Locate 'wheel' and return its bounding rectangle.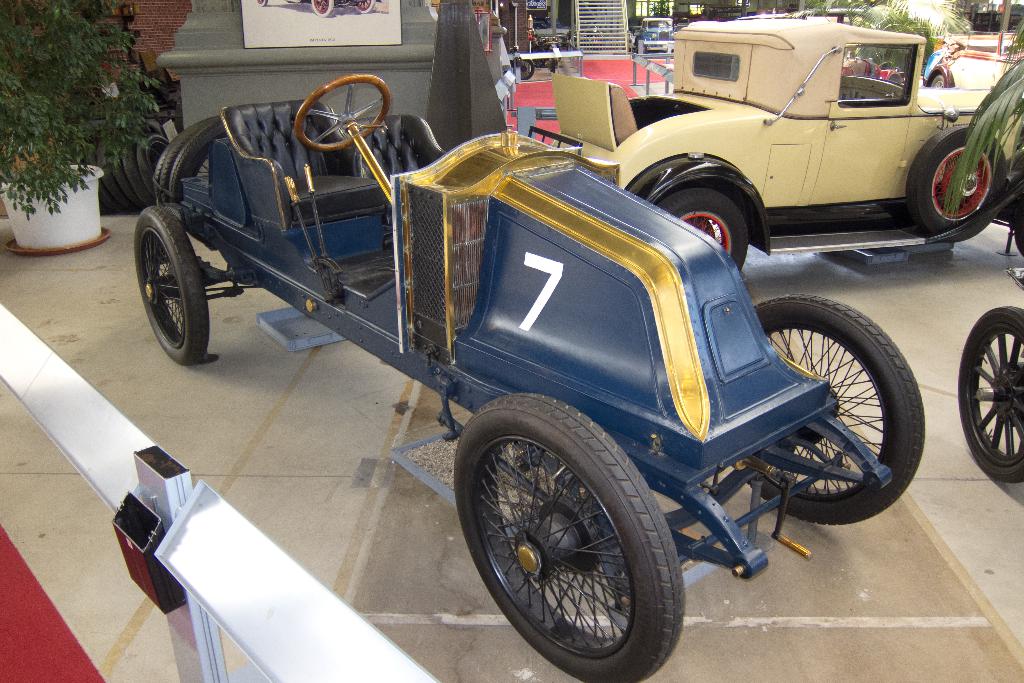
{"left": 86, "top": 142, "right": 125, "bottom": 211}.
